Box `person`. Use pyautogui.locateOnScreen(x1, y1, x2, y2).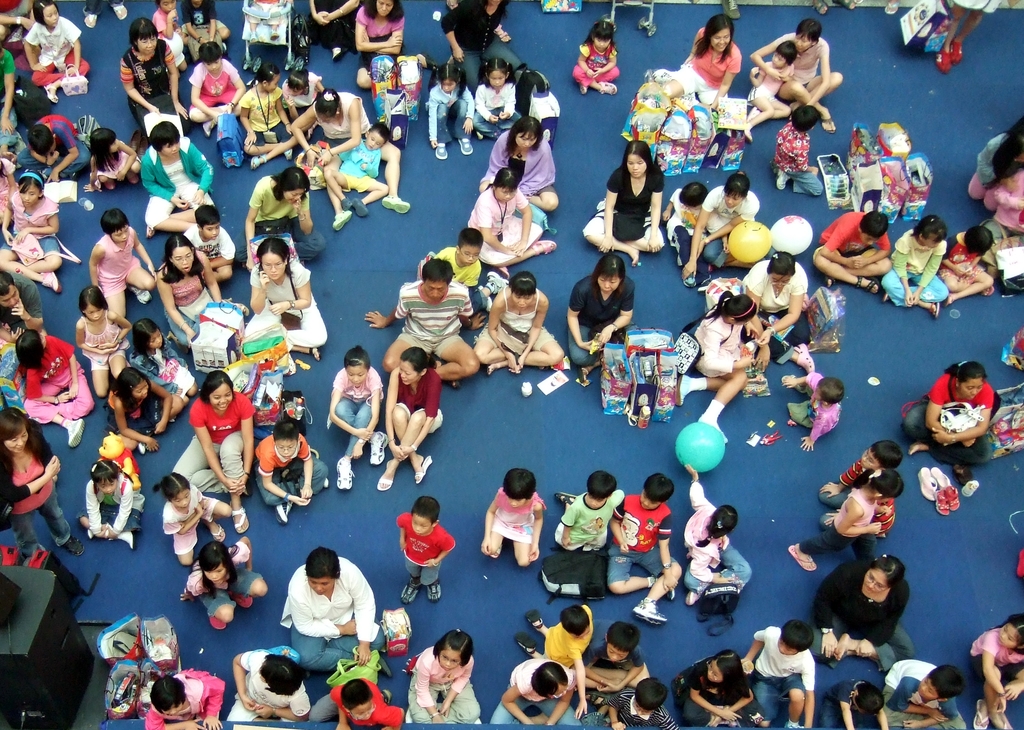
pyautogui.locateOnScreen(655, 9, 747, 121).
